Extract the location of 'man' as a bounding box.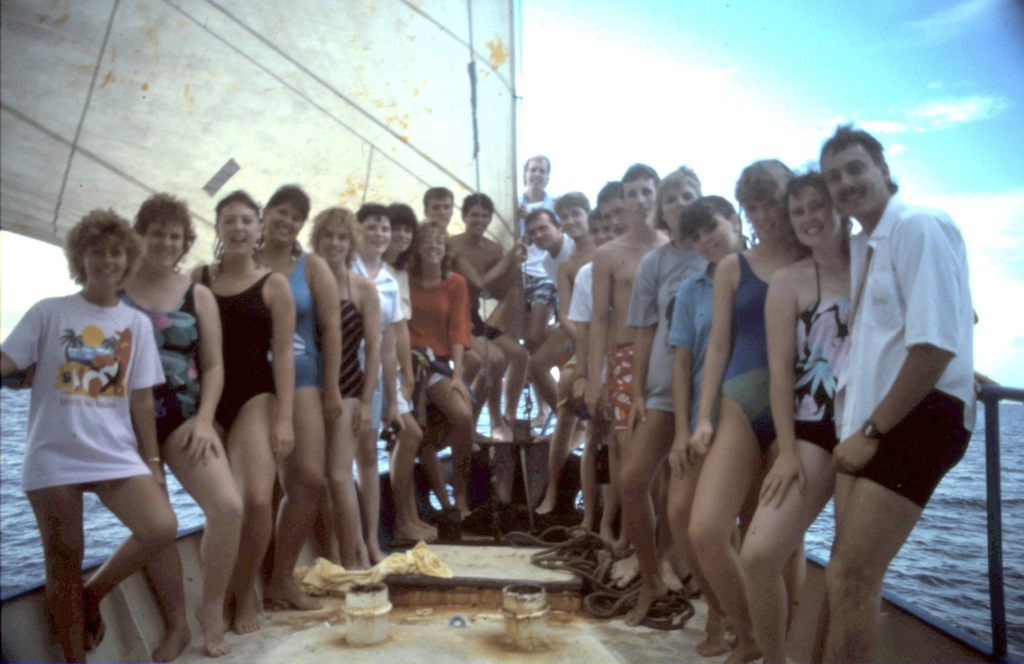
(x1=584, y1=165, x2=672, y2=552).
